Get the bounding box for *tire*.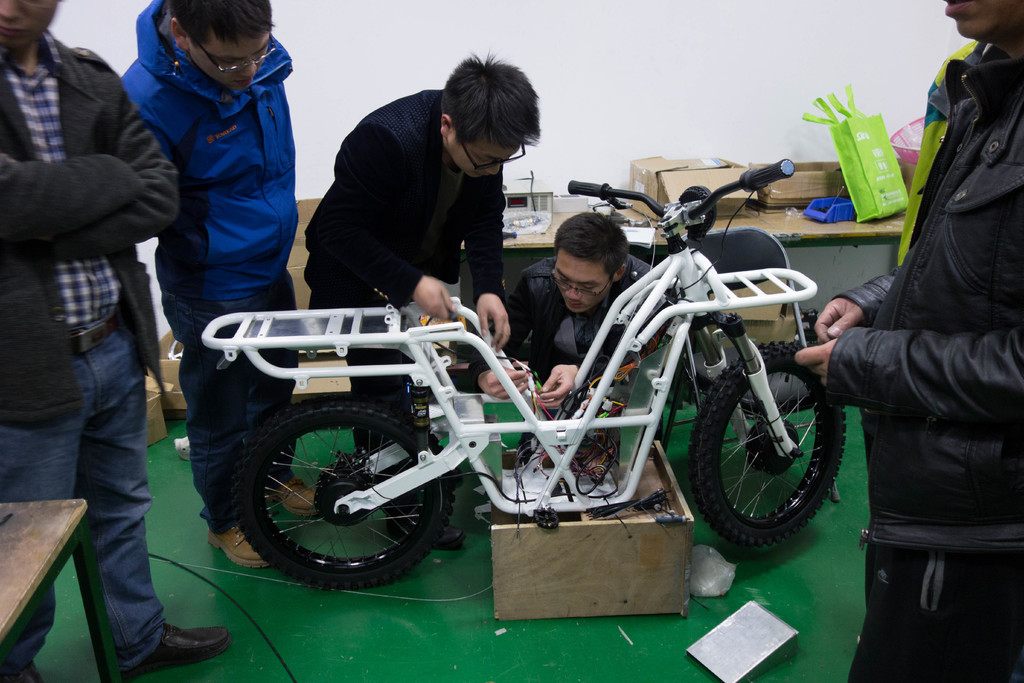
Rect(706, 339, 845, 549).
